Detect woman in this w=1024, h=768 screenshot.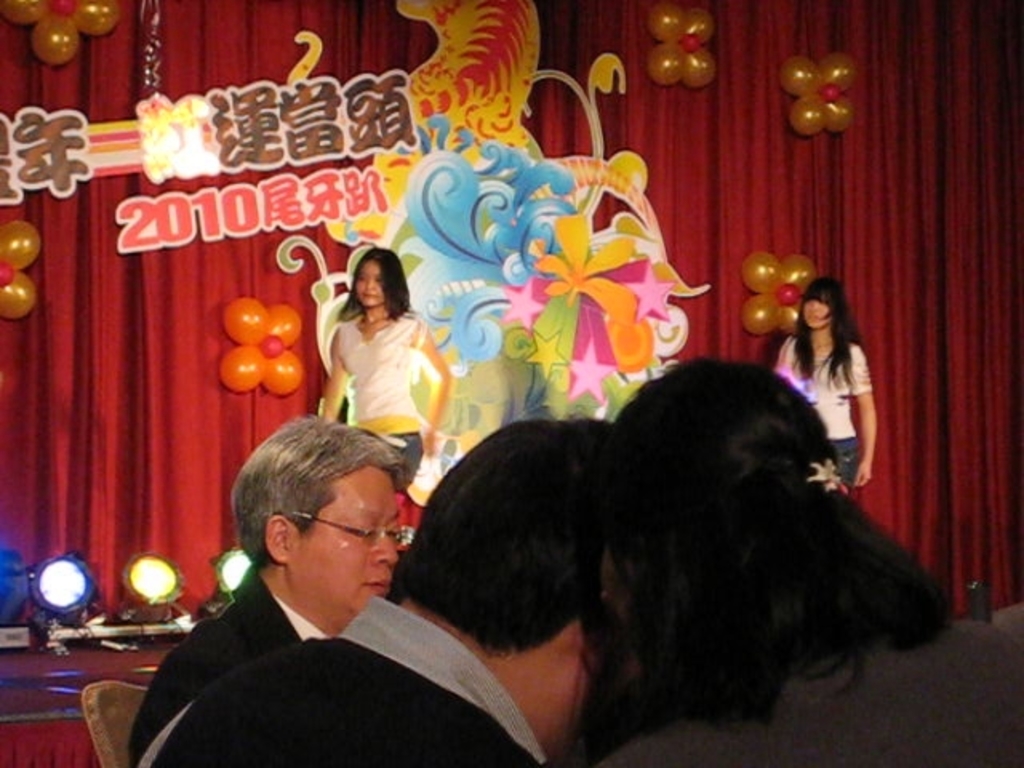
Detection: 581/355/1021/766.
